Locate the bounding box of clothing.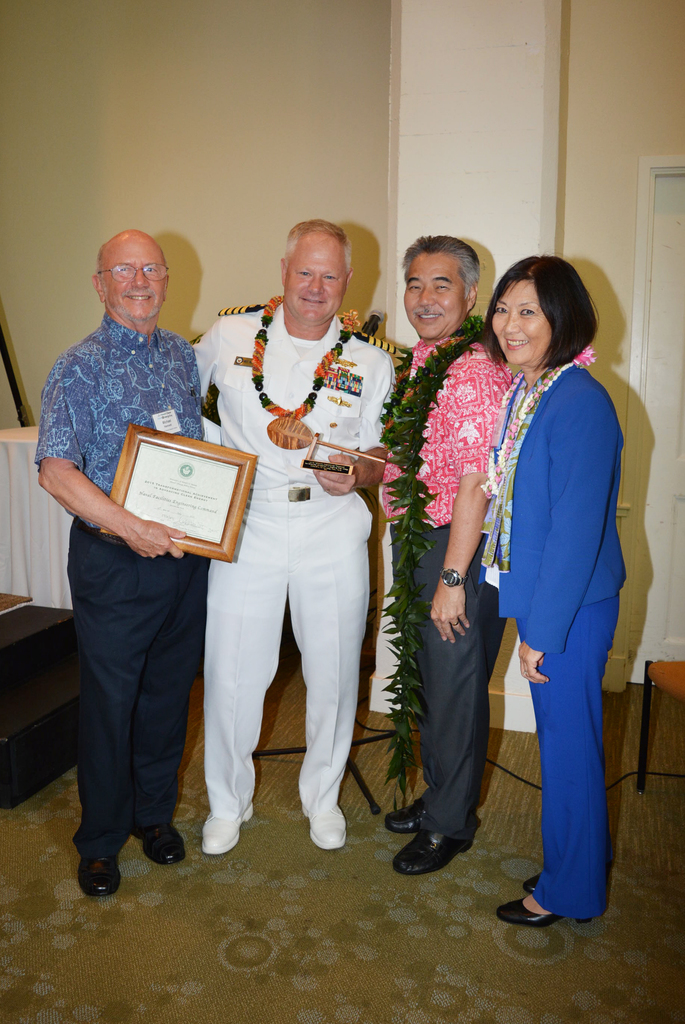
Bounding box: x1=204 y1=294 x2=390 y2=820.
